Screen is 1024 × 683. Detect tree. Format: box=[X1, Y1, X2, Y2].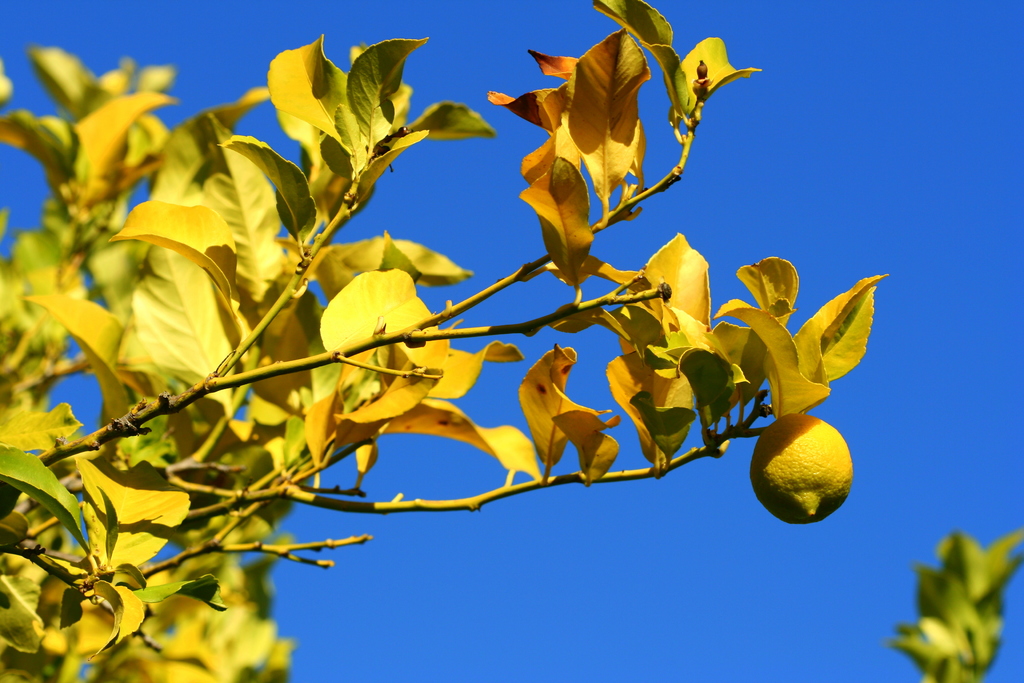
box=[13, 0, 914, 651].
